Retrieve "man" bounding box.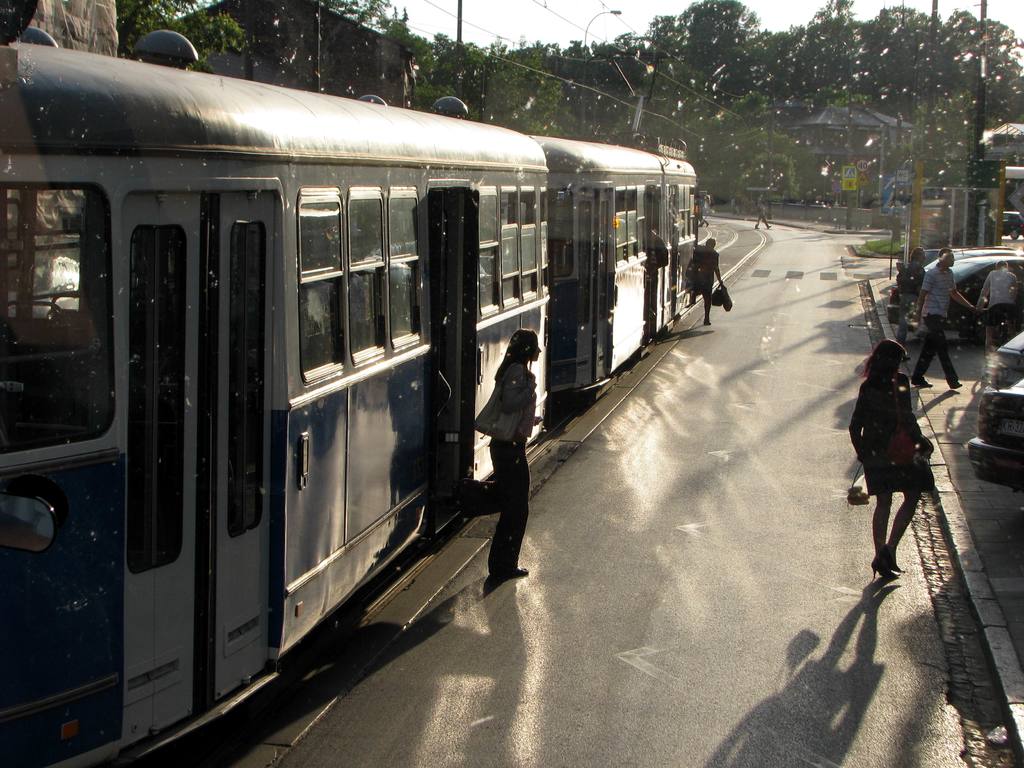
Bounding box: locate(694, 236, 724, 323).
